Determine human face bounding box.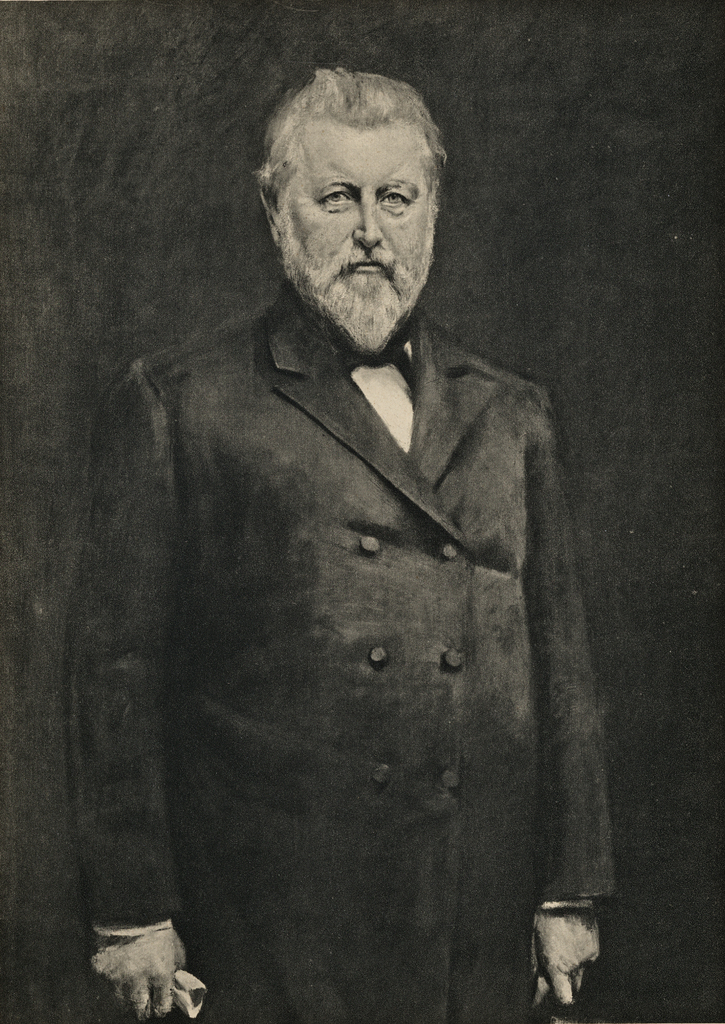
Determined: crop(283, 126, 430, 309).
